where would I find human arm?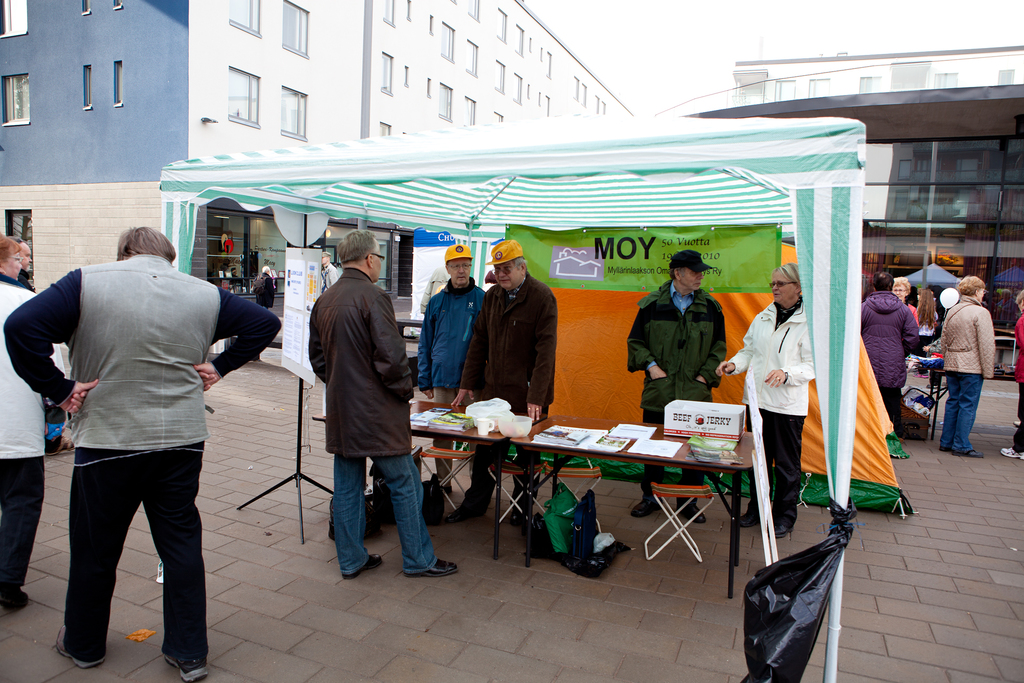
At x1=528 y1=283 x2=558 y2=422.
